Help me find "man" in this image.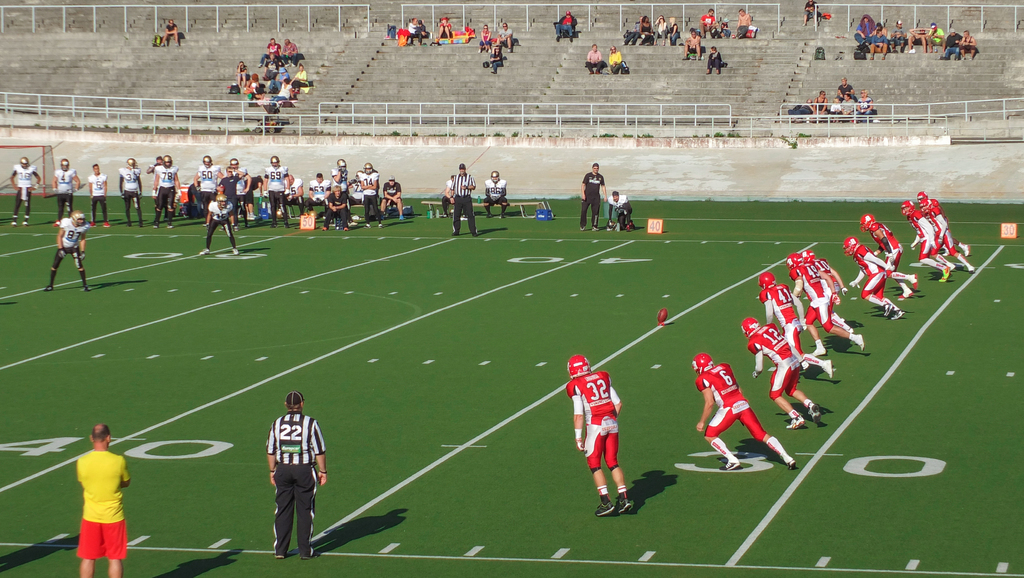
Found it: <box>195,154,223,217</box>.
